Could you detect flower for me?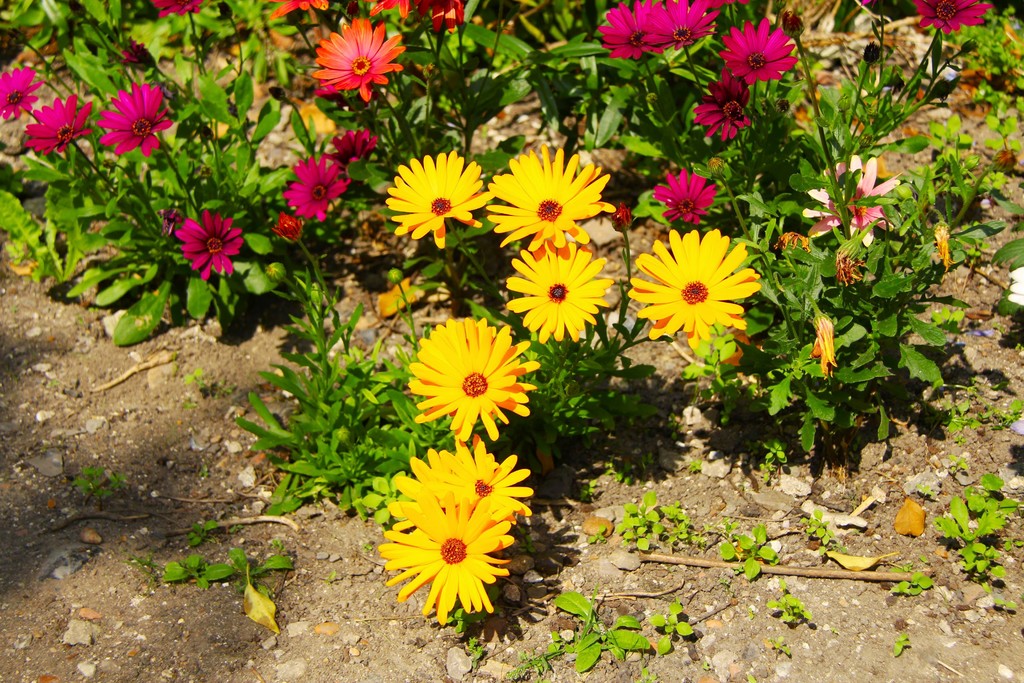
Detection result: left=147, top=0, right=199, bottom=21.
